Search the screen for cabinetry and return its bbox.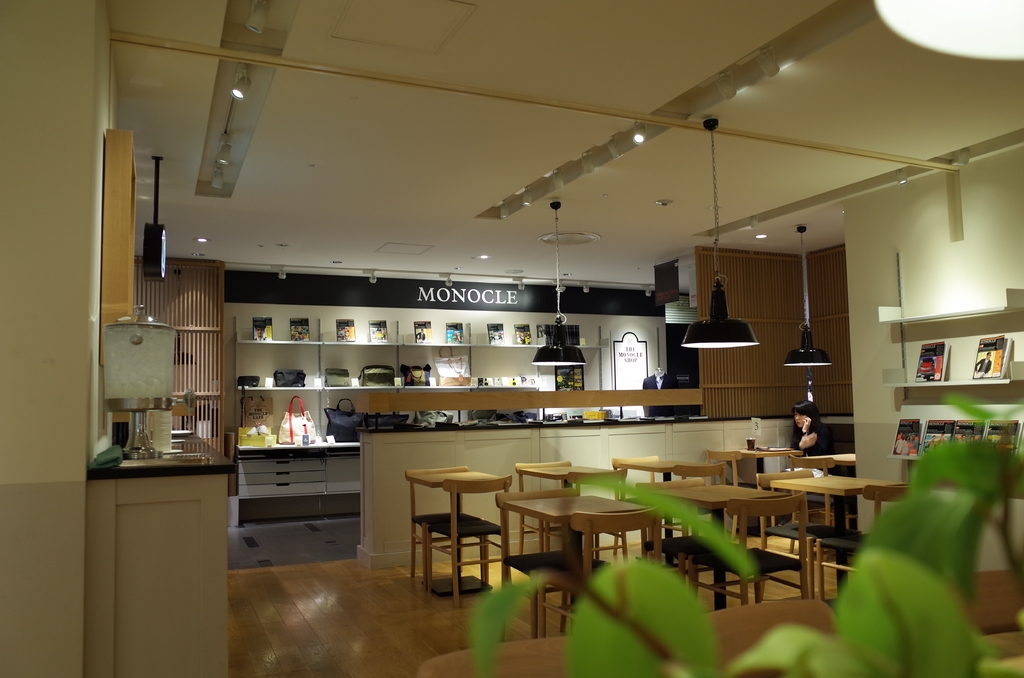
Found: (363,417,788,569).
